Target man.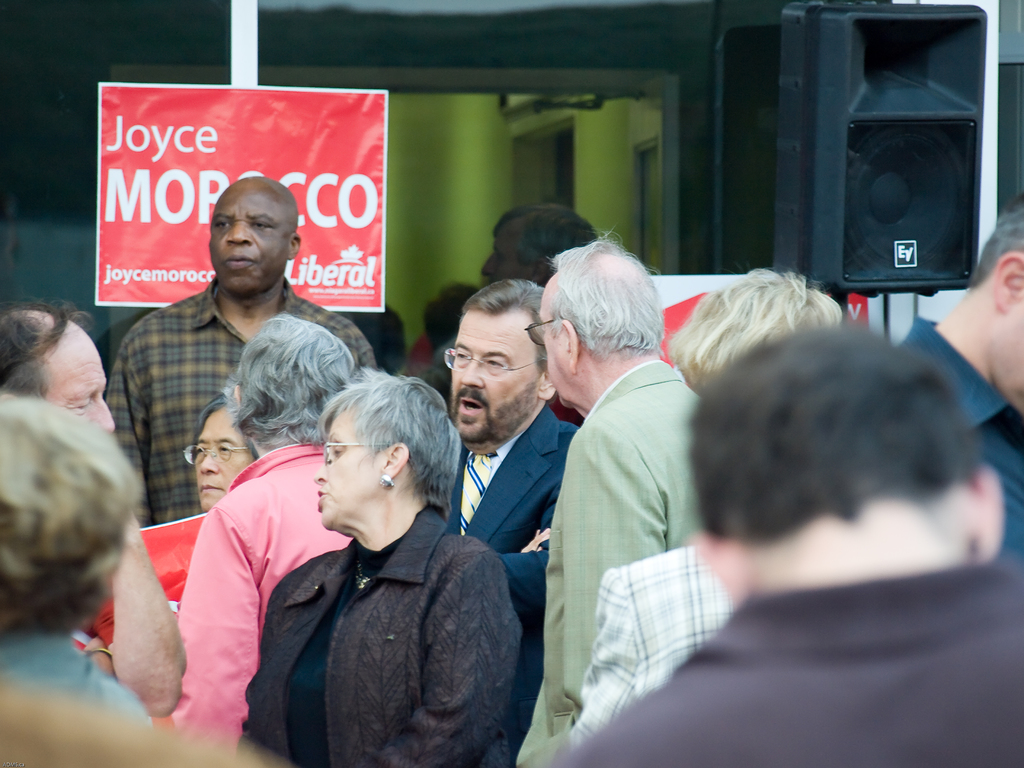
Target region: <bbox>901, 199, 1023, 570</bbox>.
